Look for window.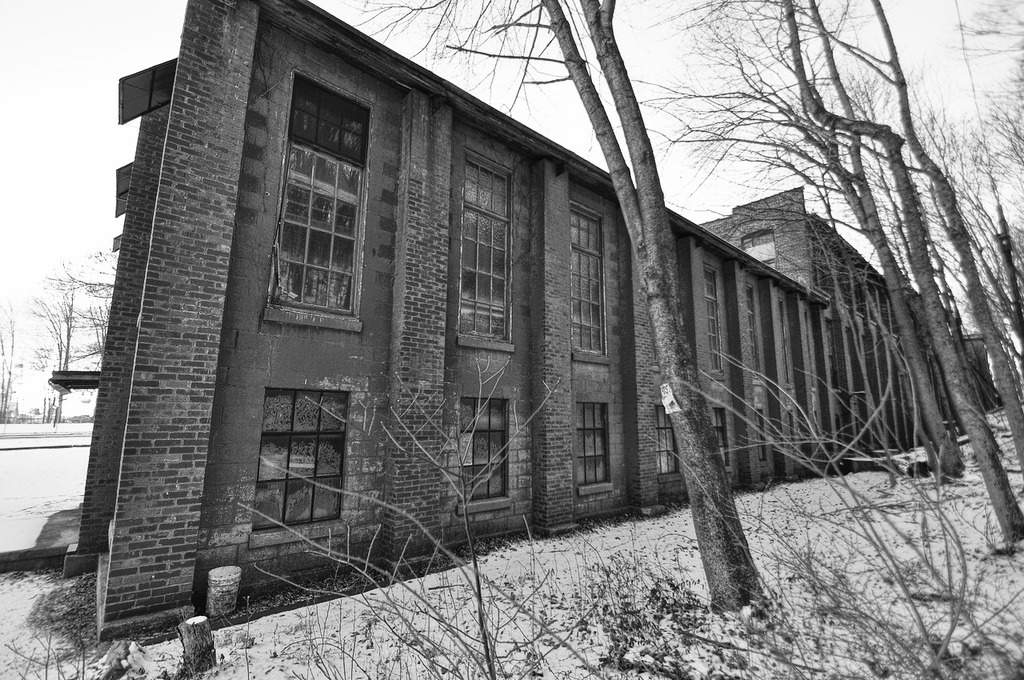
Found: bbox=(715, 266, 722, 378).
